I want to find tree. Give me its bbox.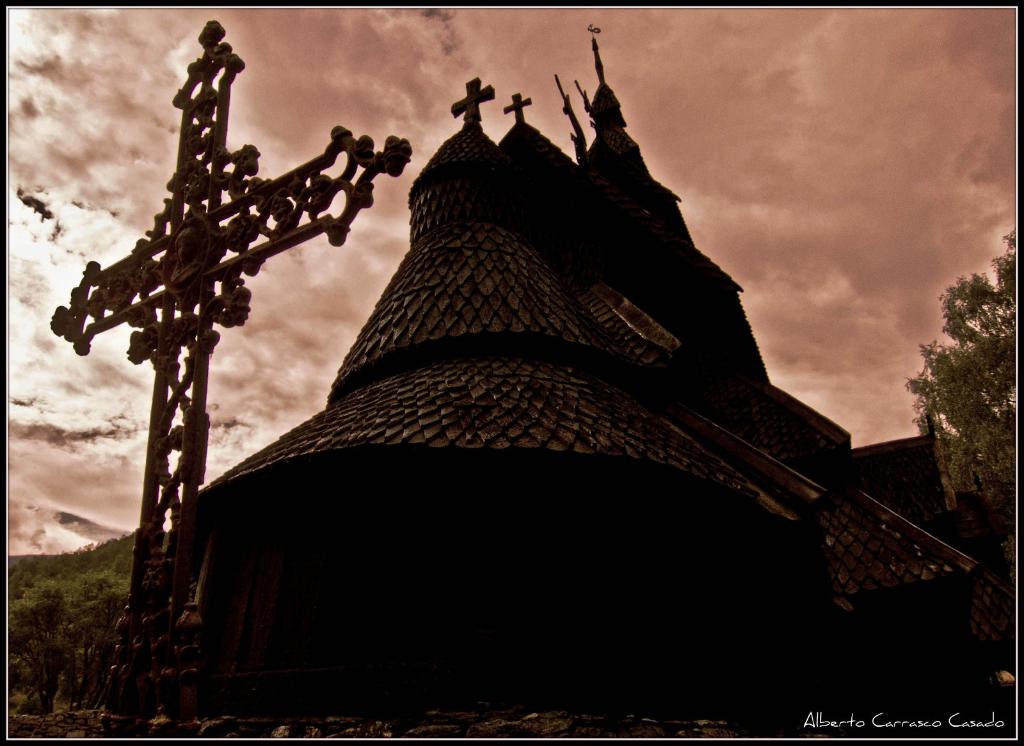
Rect(899, 229, 1013, 521).
